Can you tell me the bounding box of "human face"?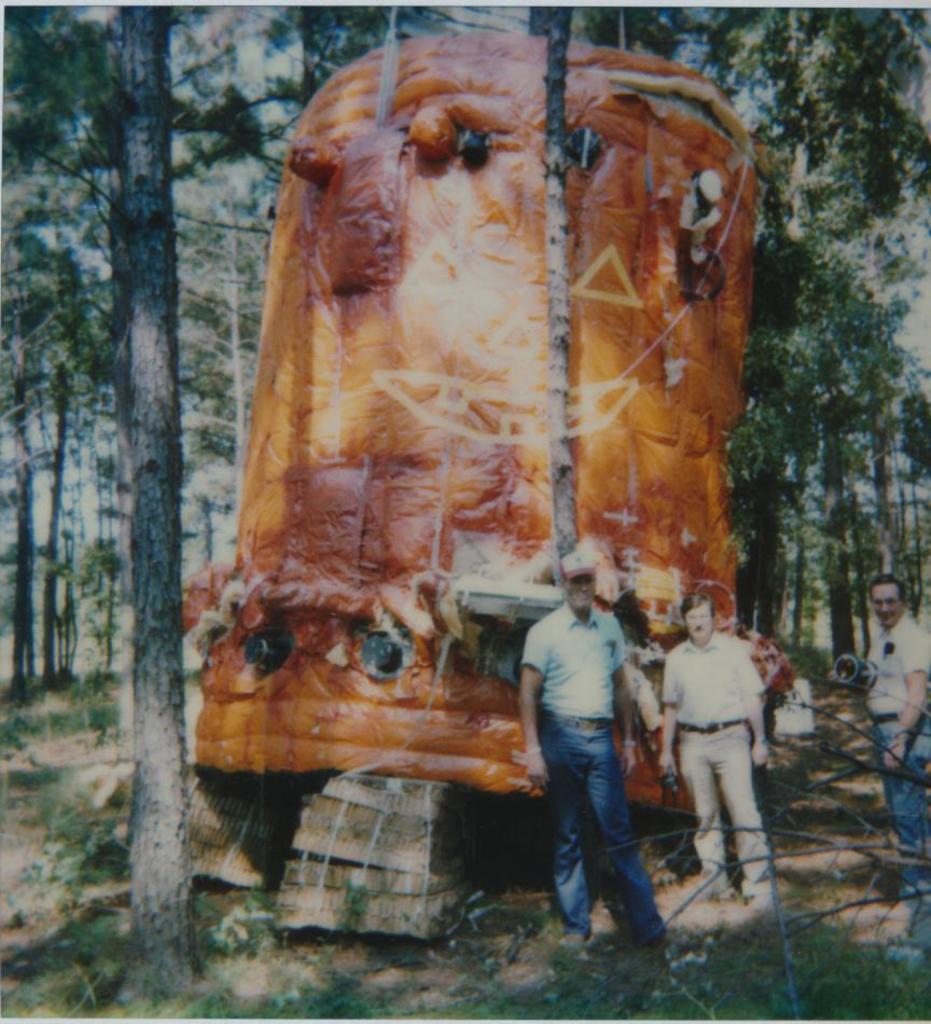
567 578 599 615.
